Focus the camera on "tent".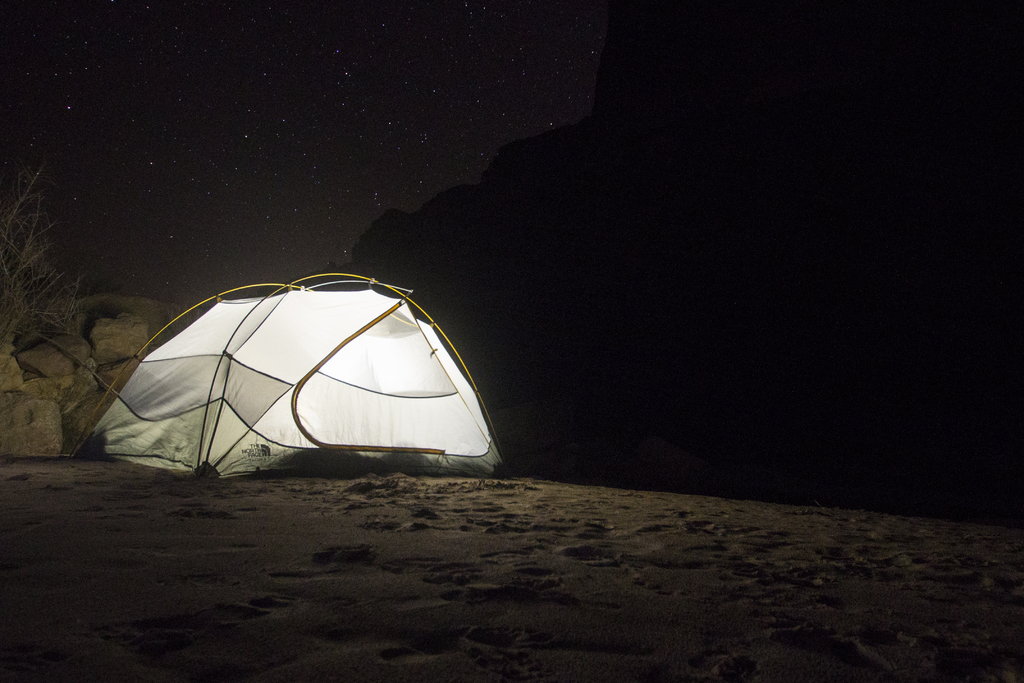
Focus region: select_region(79, 276, 511, 488).
